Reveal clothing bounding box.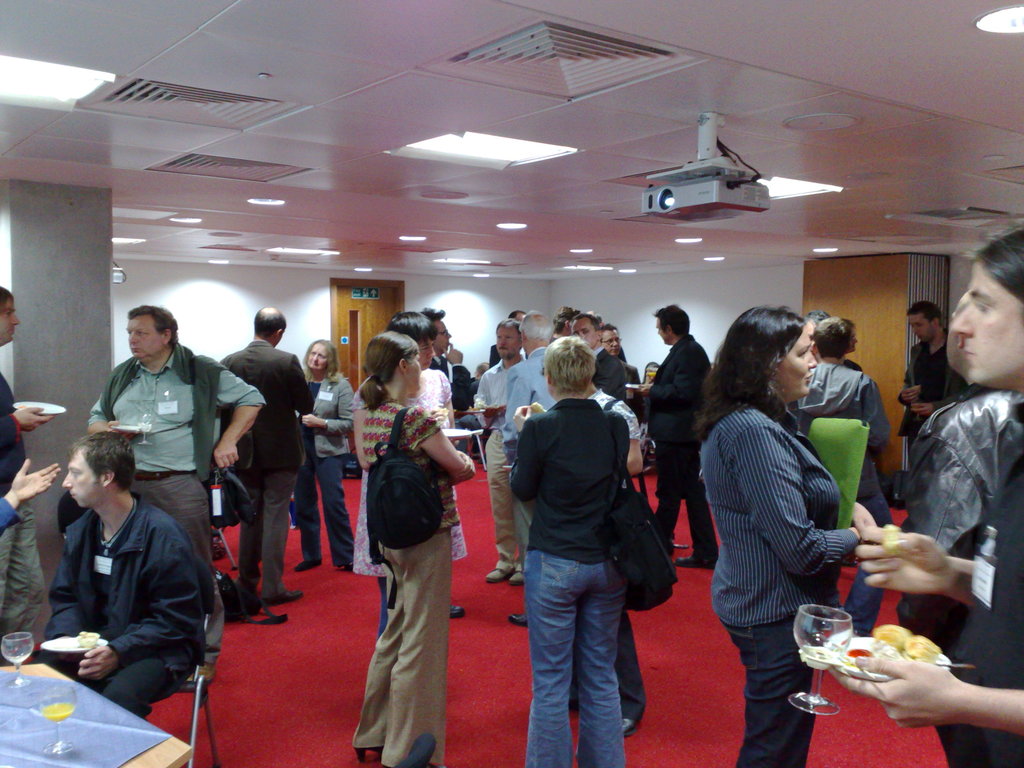
Revealed: (900,383,1023,648).
